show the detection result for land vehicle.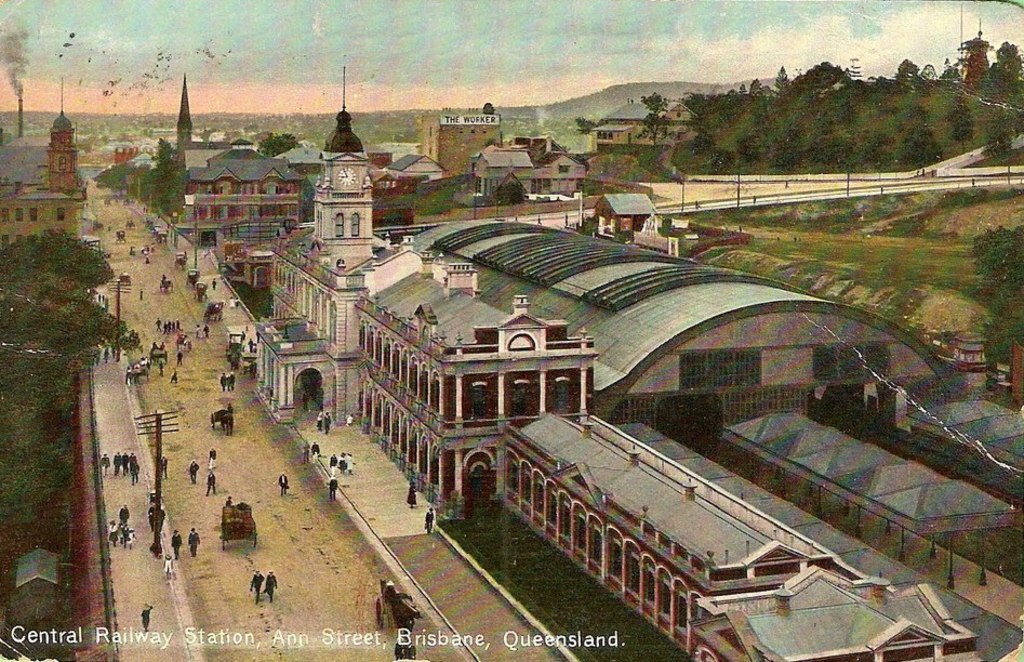
<box>184,266,201,290</box>.
